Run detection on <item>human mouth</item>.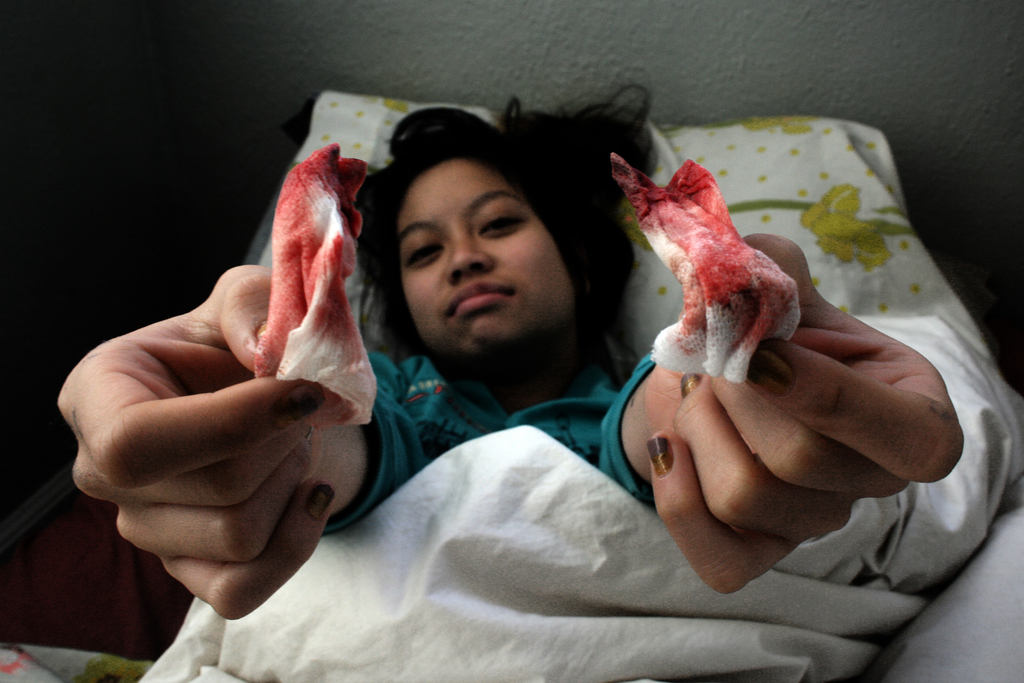
Result: 439:282:532:325.
